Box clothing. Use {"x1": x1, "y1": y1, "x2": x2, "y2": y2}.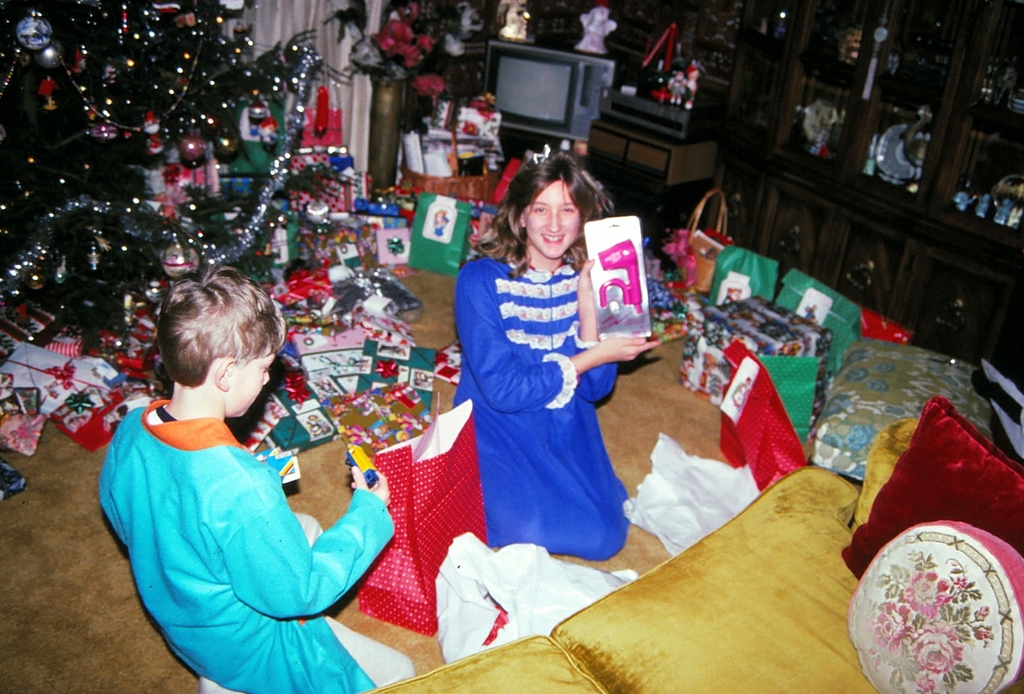
{"x1": 445, "y1": 239, "x2": 637, "y2": 562}.
